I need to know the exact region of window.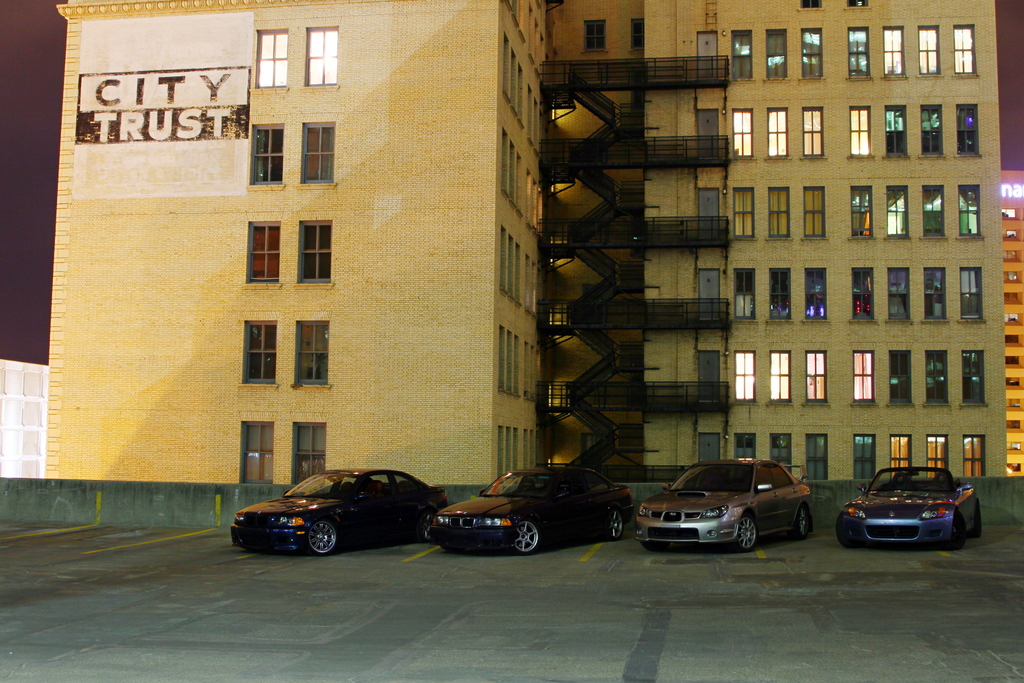
Region: bbox=(772, 352, 789, 404).
